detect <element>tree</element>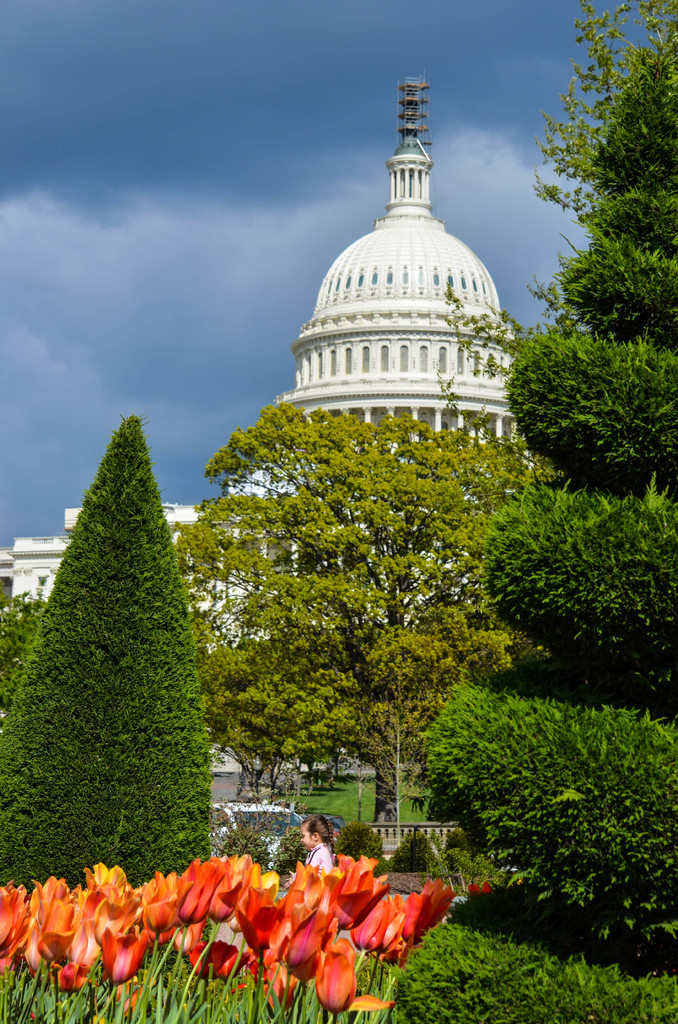
[x1=22, y1=385, x2=218, y2=881]
